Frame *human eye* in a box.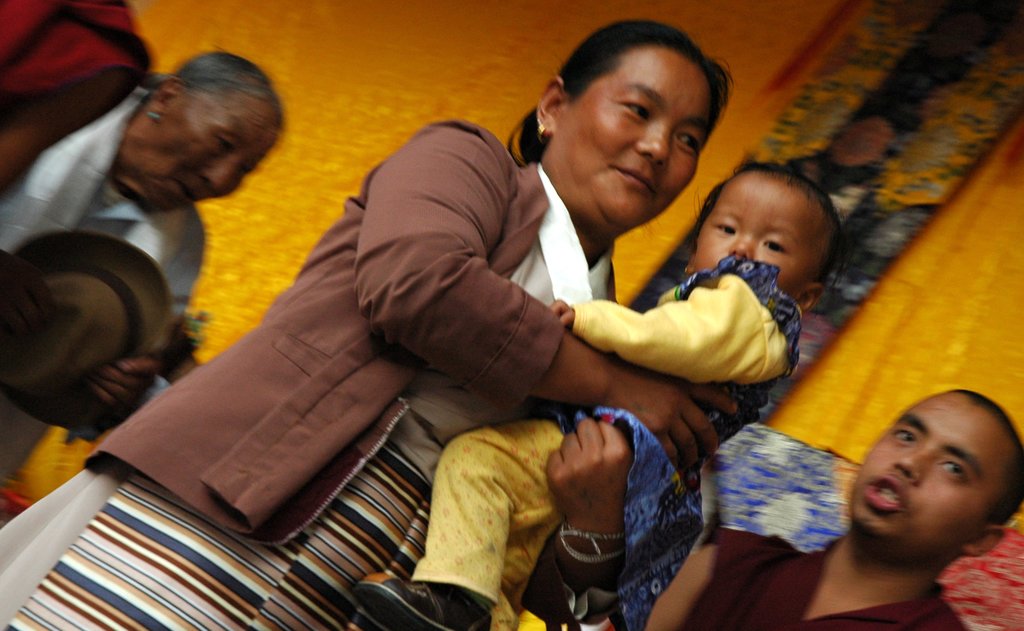
<region>675, 131, 700, 161</region>.
